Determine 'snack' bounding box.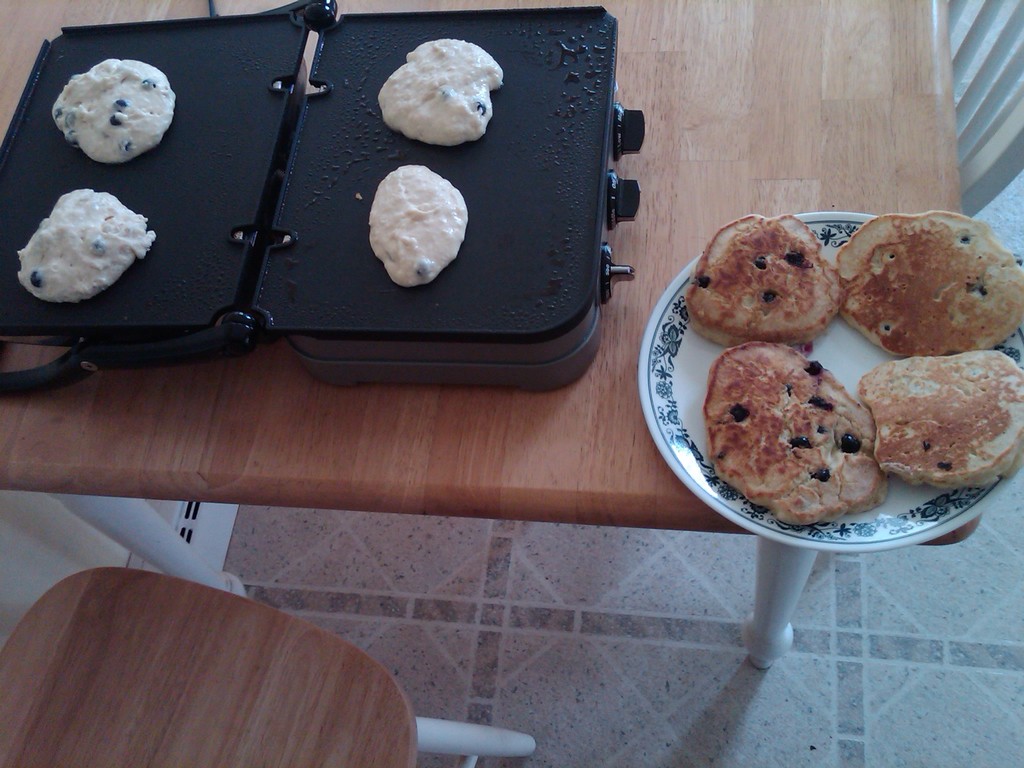
Determined: x1=842 y1=212 x2=1023 y2=358.
